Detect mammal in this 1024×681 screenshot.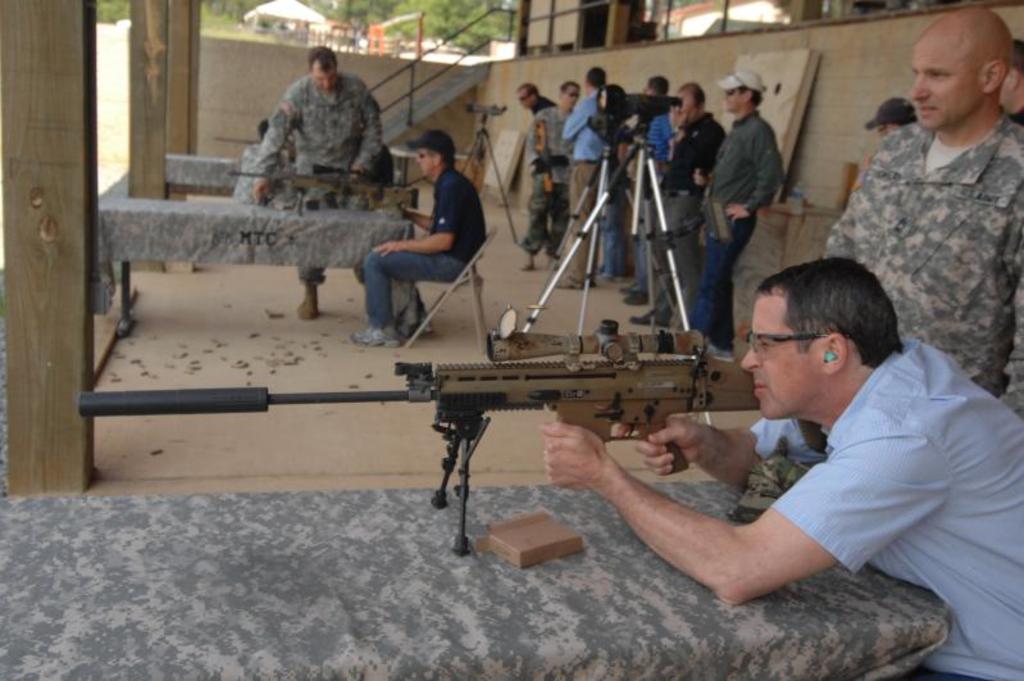
Detection: bbox(822, 0, 1023, 404).
